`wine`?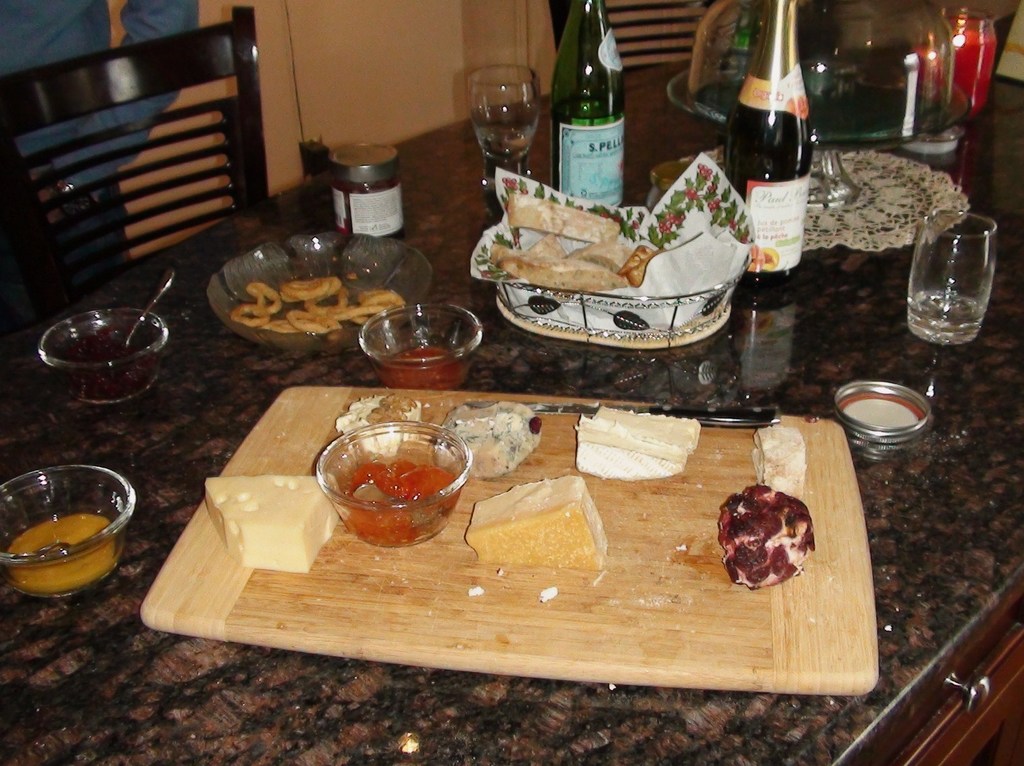
Rect(720, 0, 811, 309)
